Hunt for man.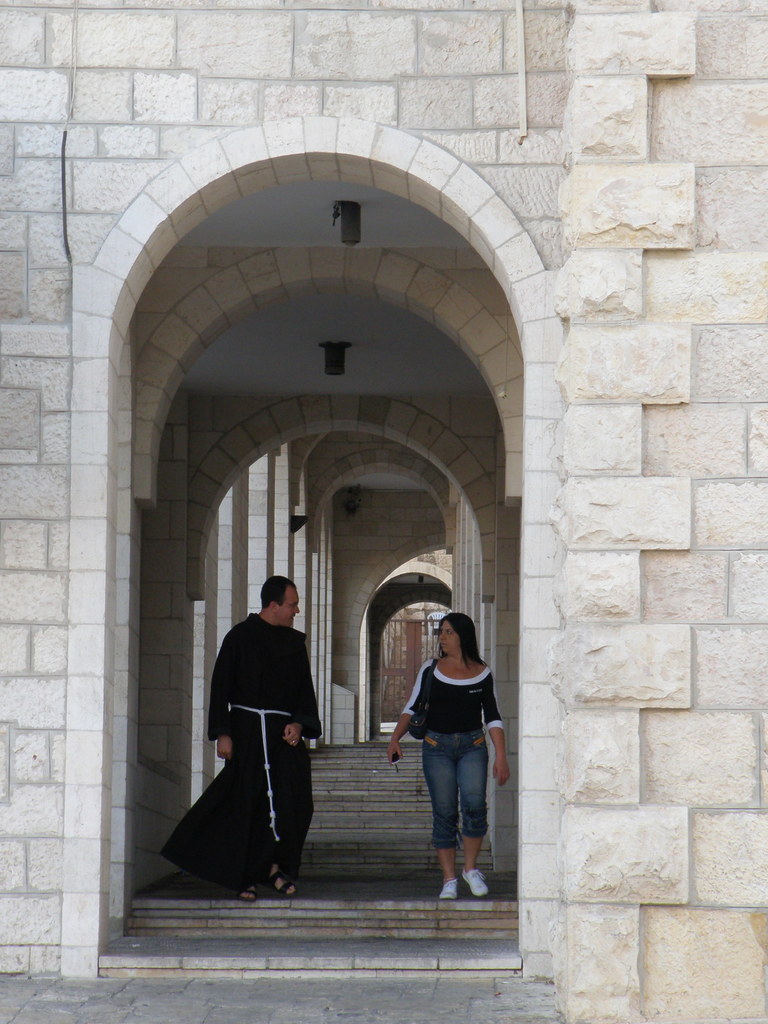
Hunted down at 193:571:332:899.
